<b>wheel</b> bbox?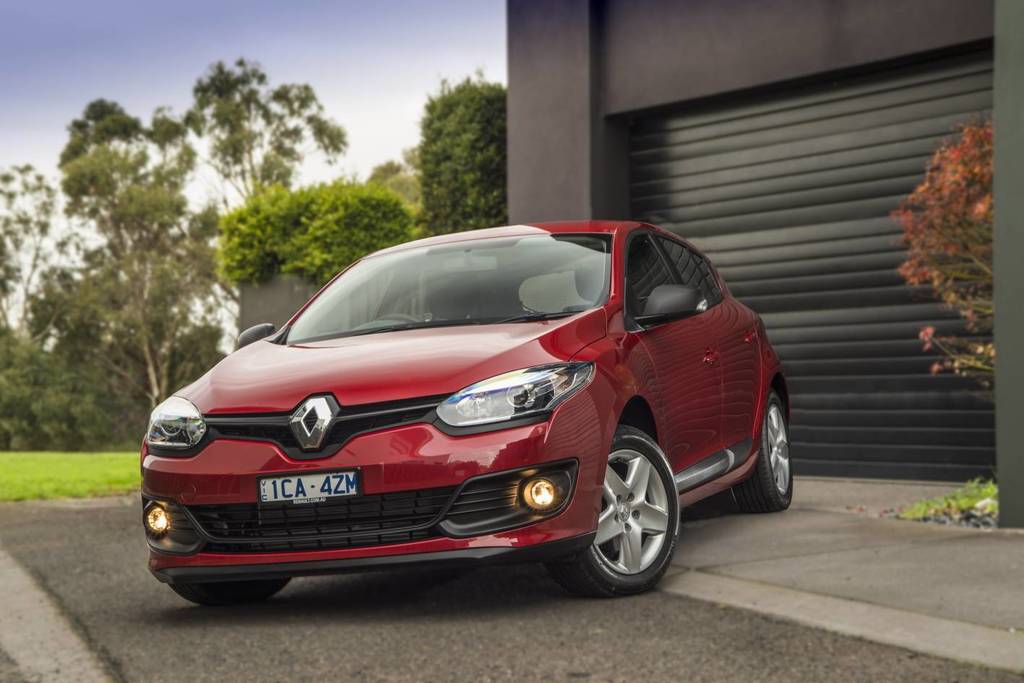
168, 575, 290, 610
